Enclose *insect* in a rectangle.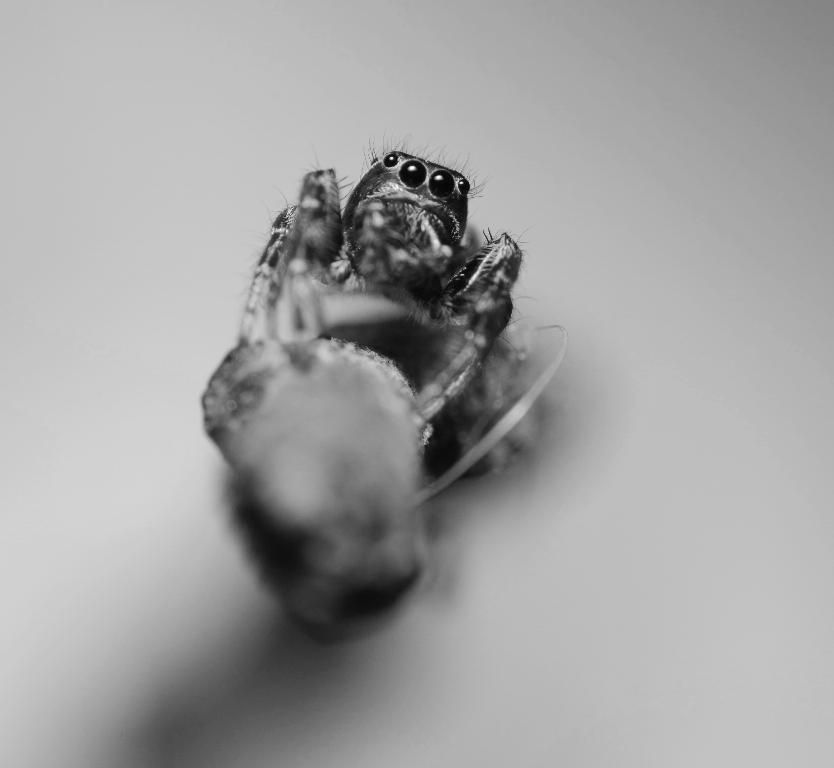
detection(193, 139, 581, 644).
